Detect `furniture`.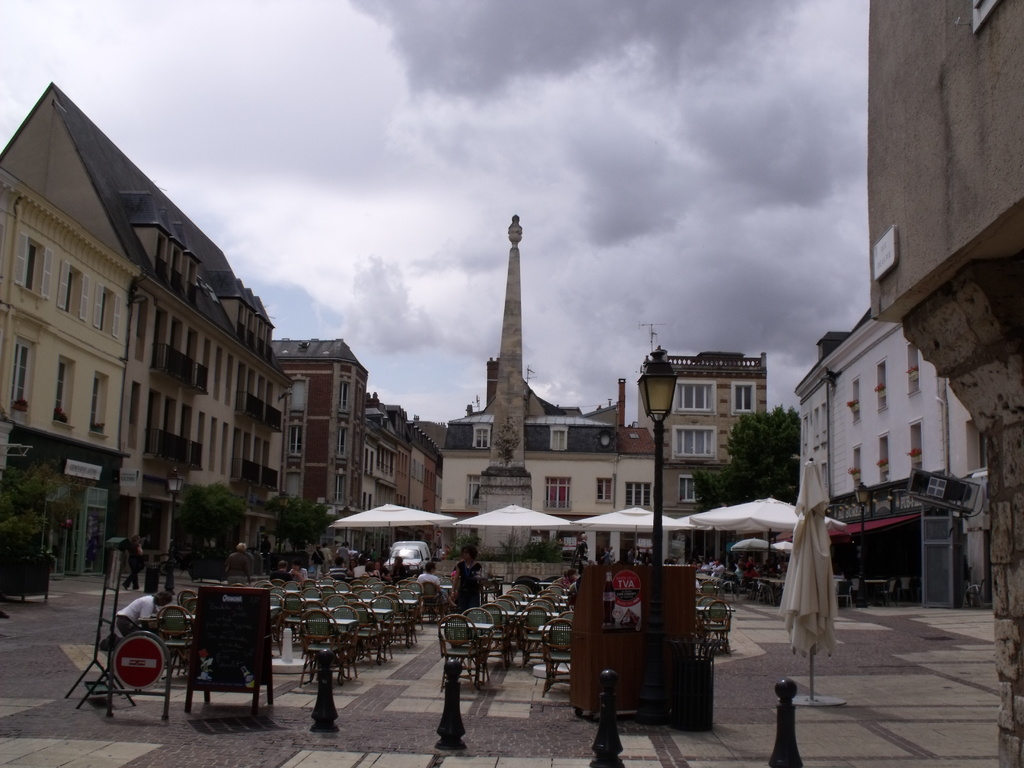
Detected at (x1=964, y1=583, x2=983, y2=611).
